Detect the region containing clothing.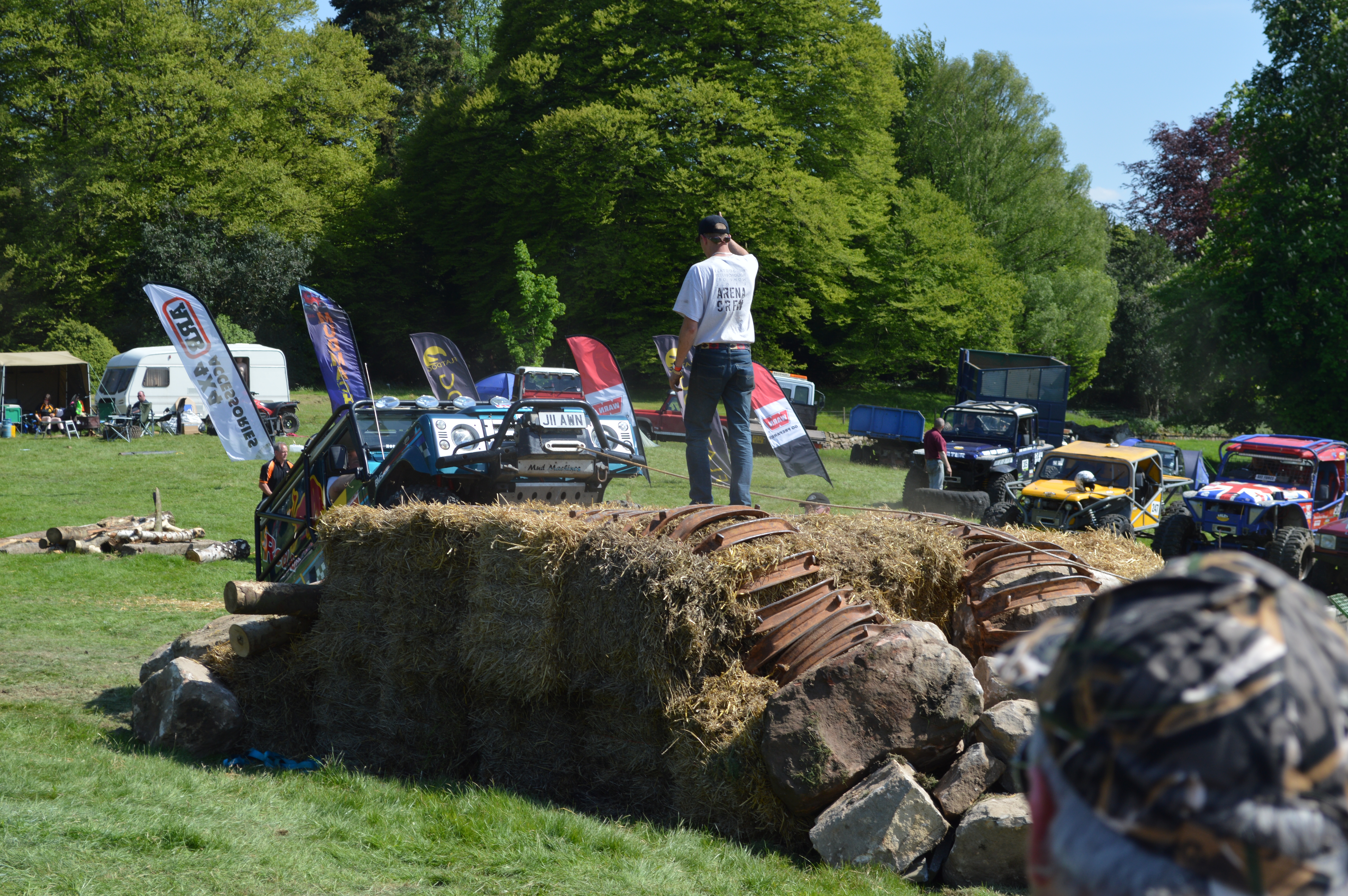
150,60,171,112.
